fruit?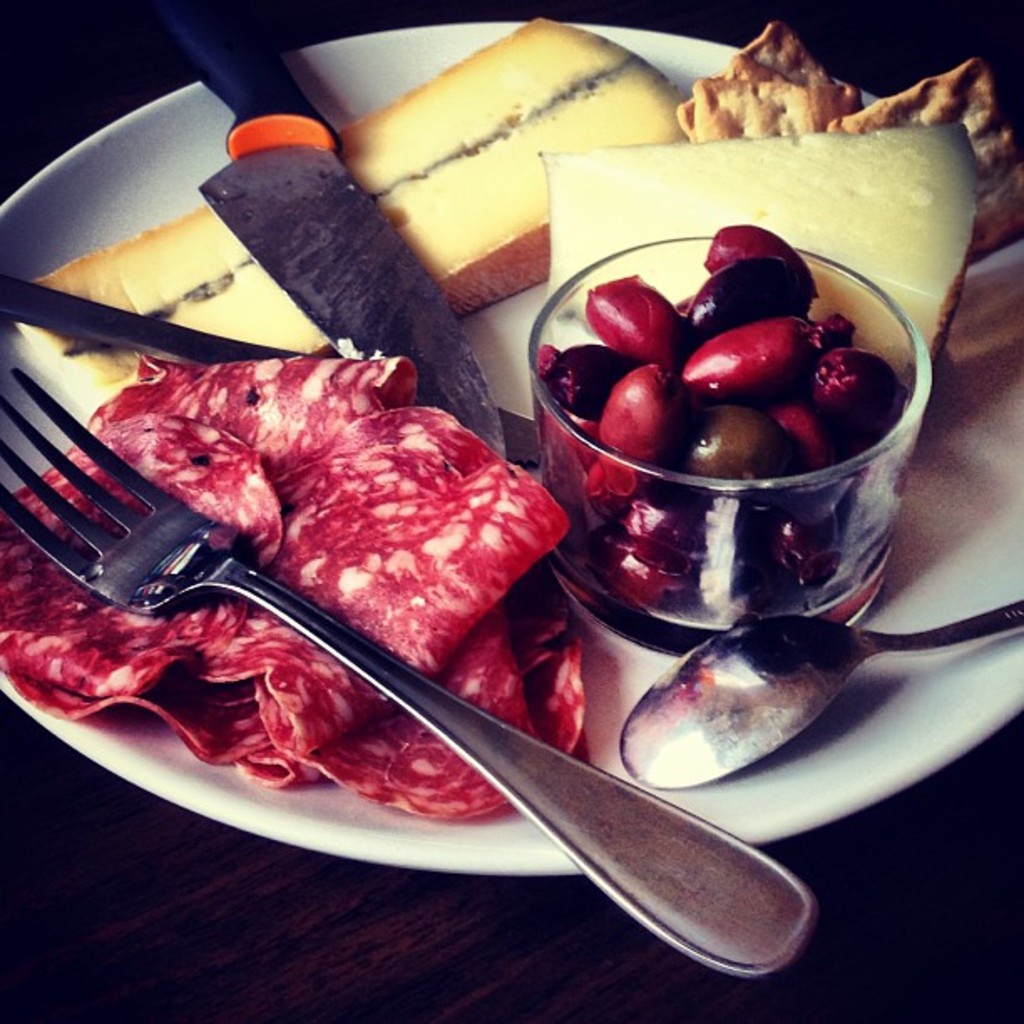
(706,224,815,274)
